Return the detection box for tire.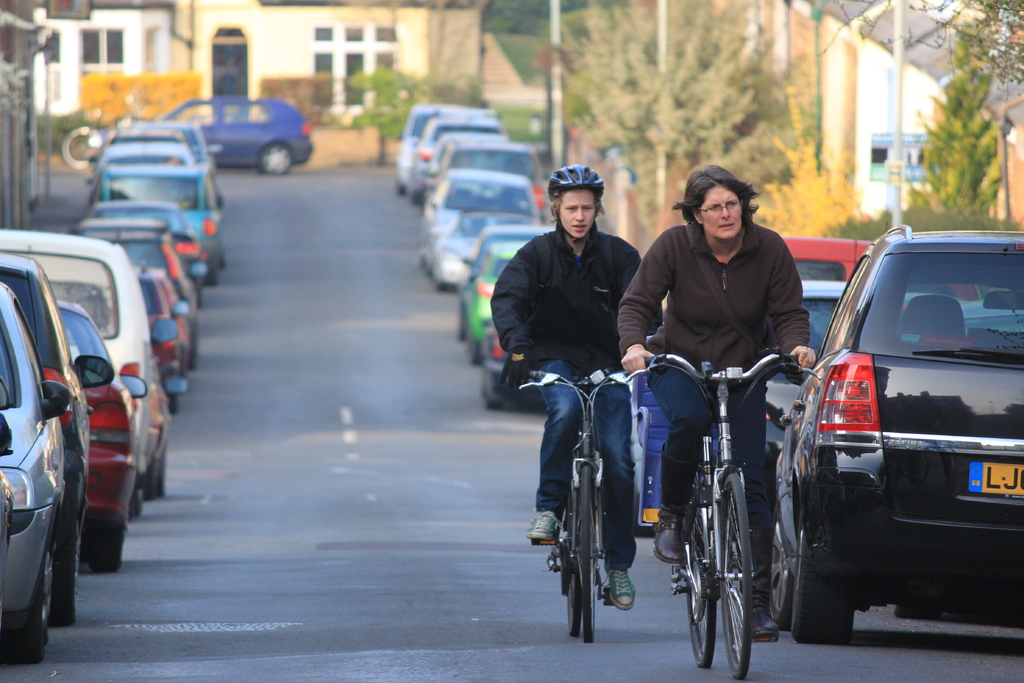
156,450,166,495.
